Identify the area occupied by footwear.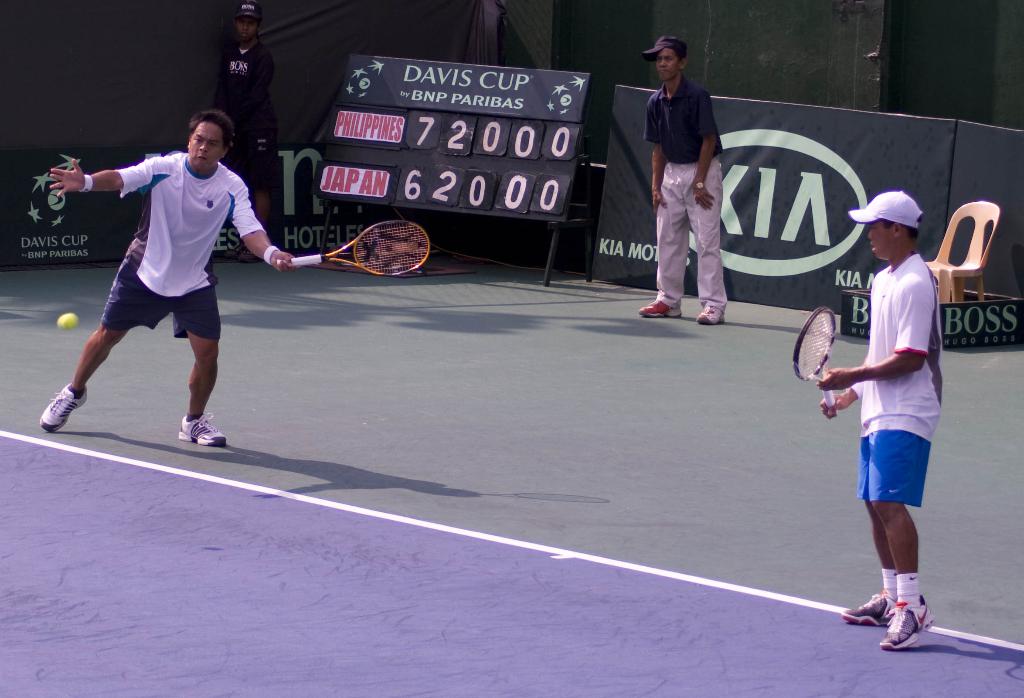
Area: <bbox>176, 412, 228, 444</bbox>.
